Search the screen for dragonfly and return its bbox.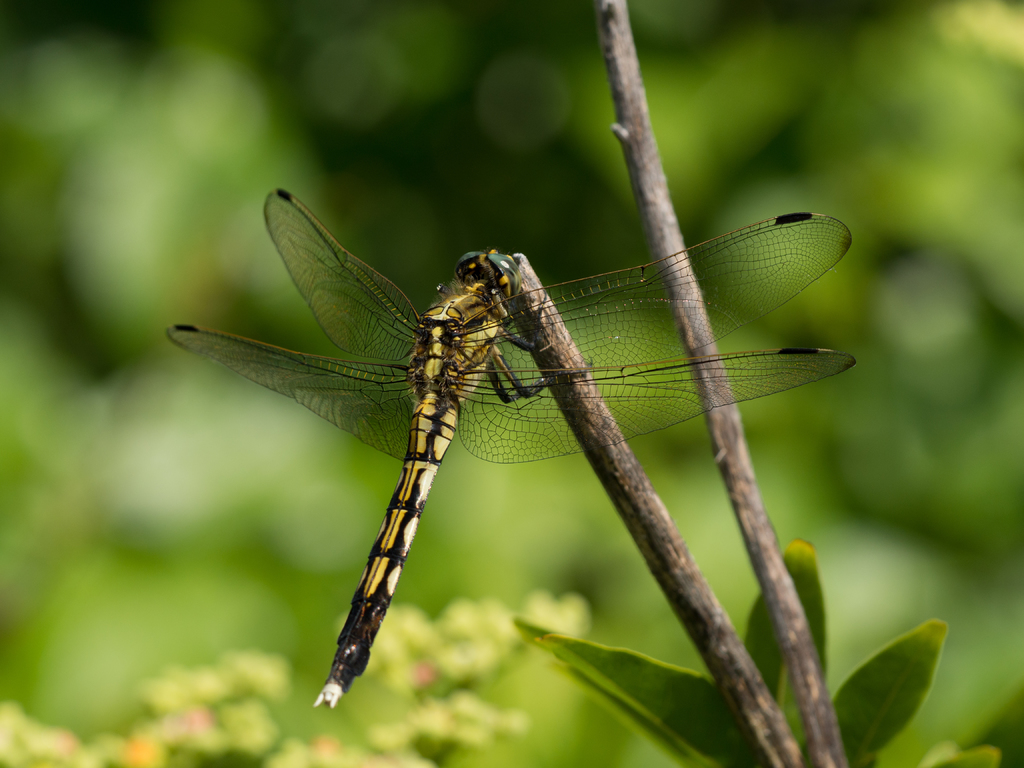
Found: [157, 181, 853, 709].
